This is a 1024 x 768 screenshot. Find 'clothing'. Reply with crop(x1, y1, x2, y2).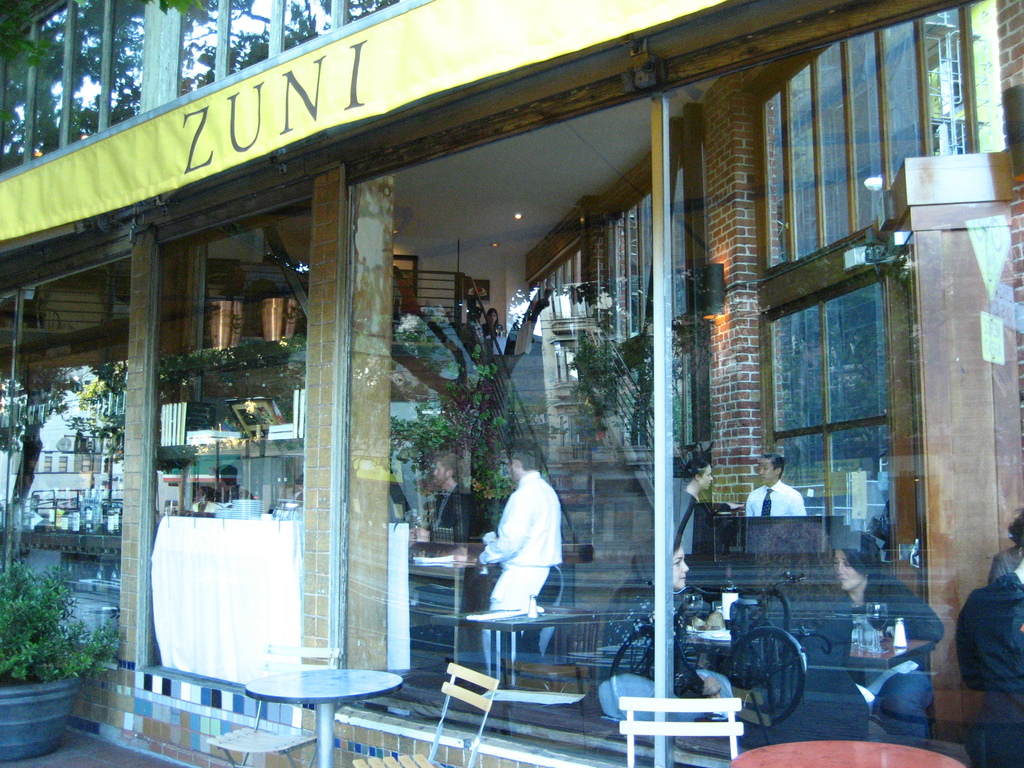
crop(744, 484, 808, 518).
